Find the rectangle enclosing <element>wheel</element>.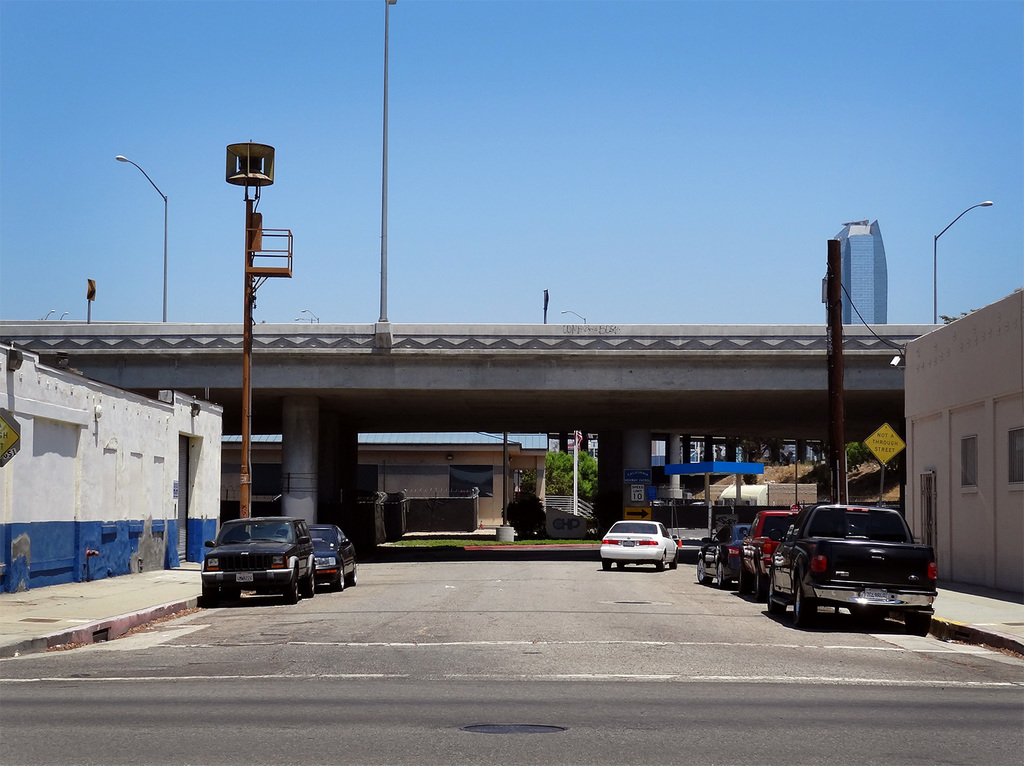
x1=221, y1=588, x2=244, y2=605.
